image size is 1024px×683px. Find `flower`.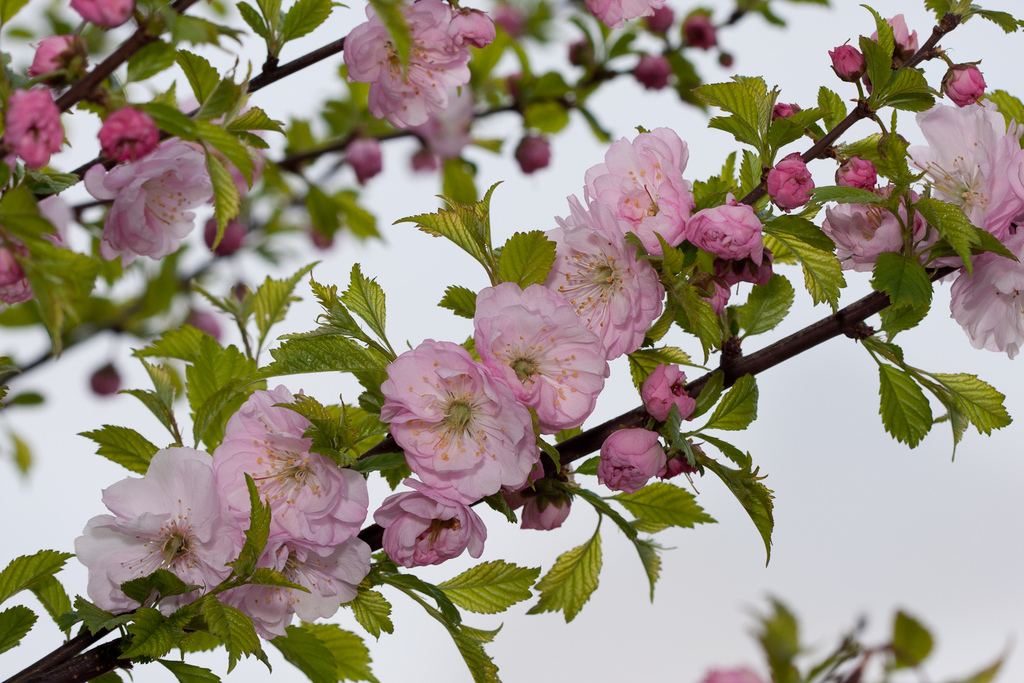
x1=3 y1=199 x2=70 y2=309.
